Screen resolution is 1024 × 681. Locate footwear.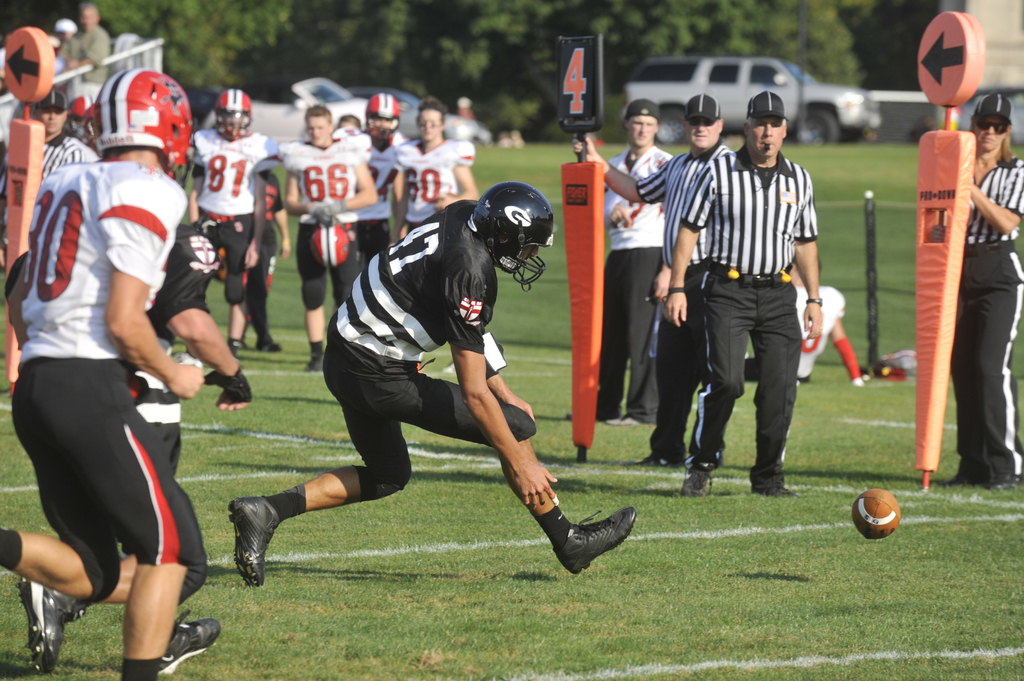
region(557, 508, 637, 575).
